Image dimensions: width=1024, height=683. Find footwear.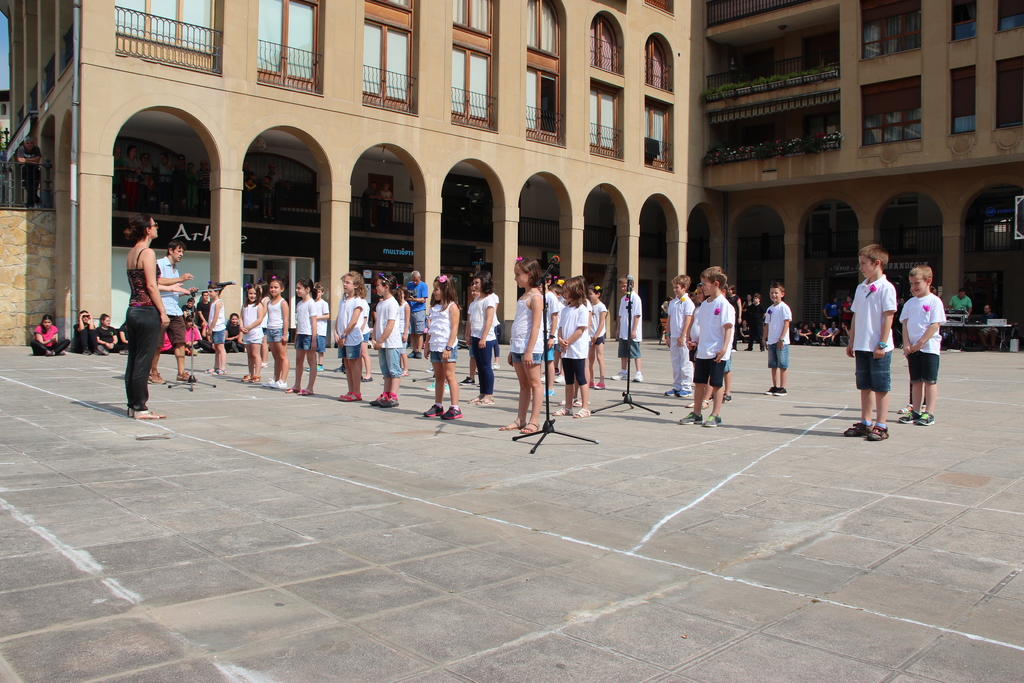
BBox(96, 342, 109, 356).
